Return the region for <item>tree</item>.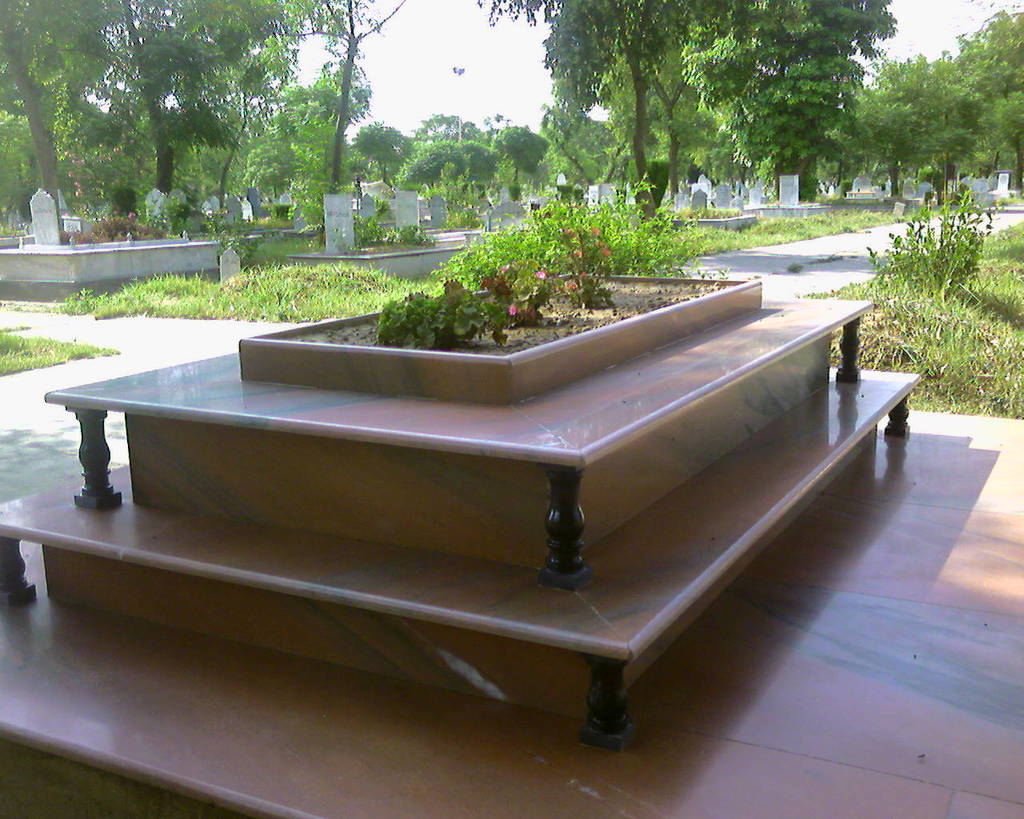
pyautogui.locateOnScreen(391, 138, 474, 195).
